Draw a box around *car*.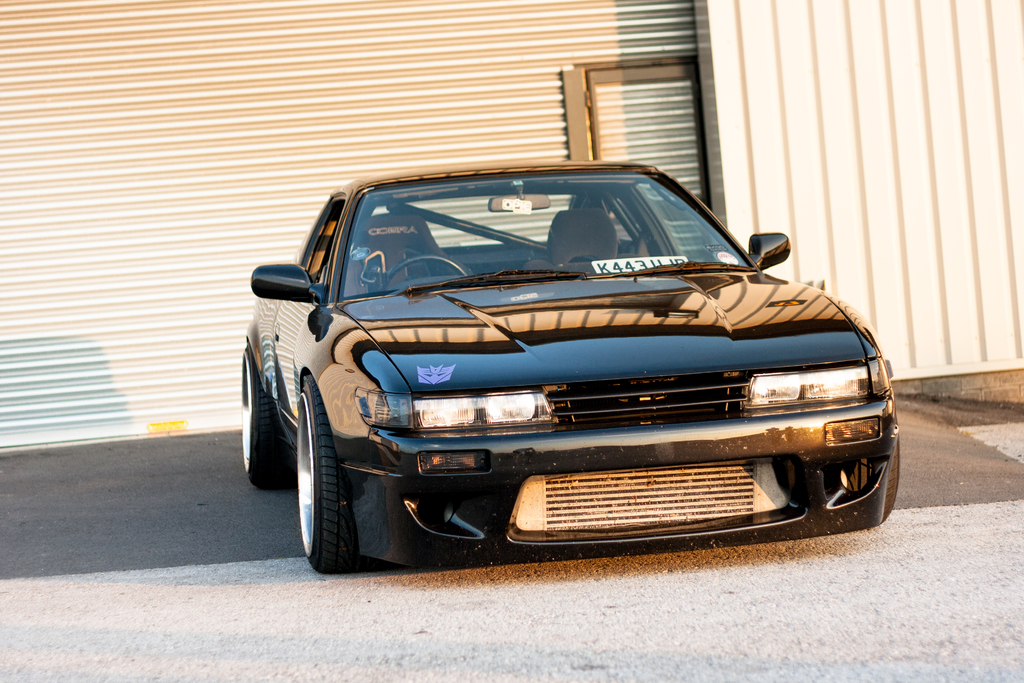
l=236, t=149, r=879, b=580.
